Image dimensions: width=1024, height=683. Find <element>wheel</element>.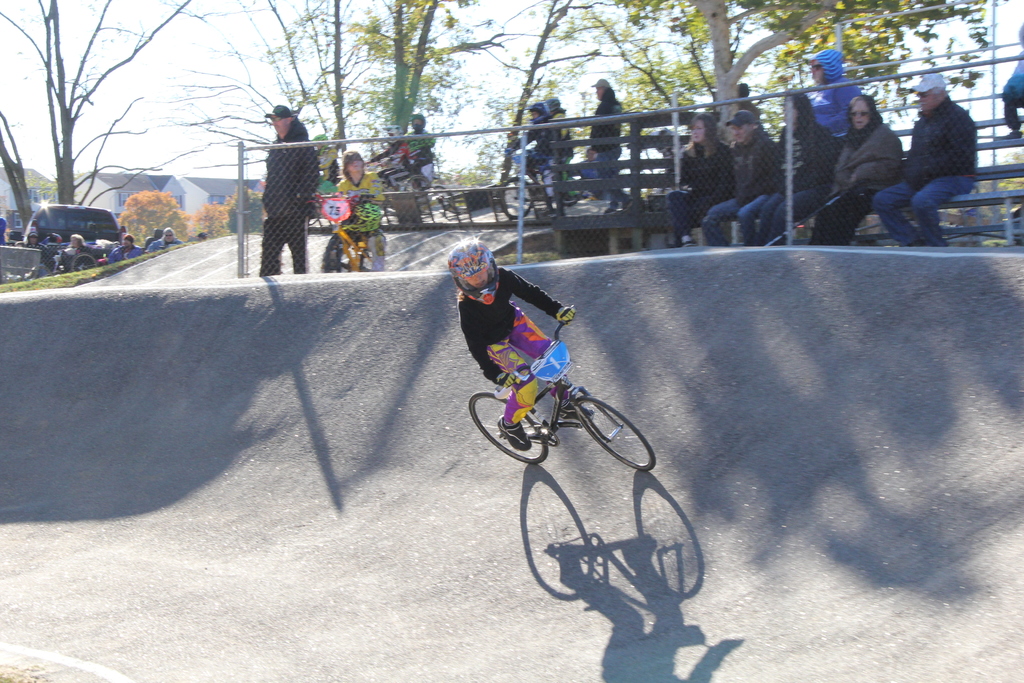
bbox=(467, 392, 555, 471).
